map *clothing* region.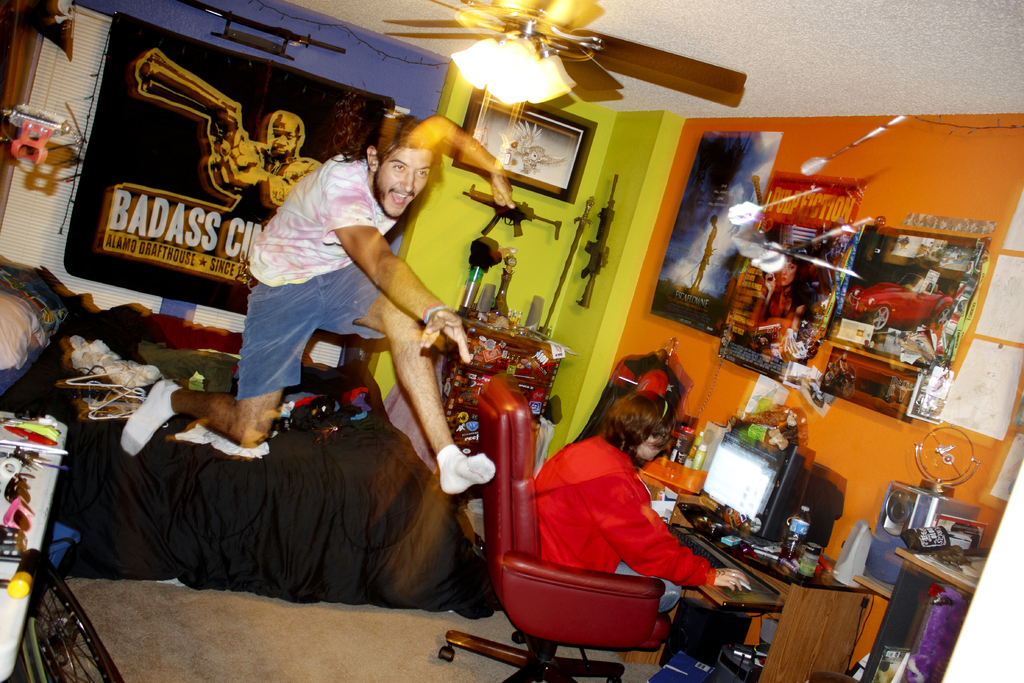
Mapped to x1=243, y1=151, x2=386, y2=401.
